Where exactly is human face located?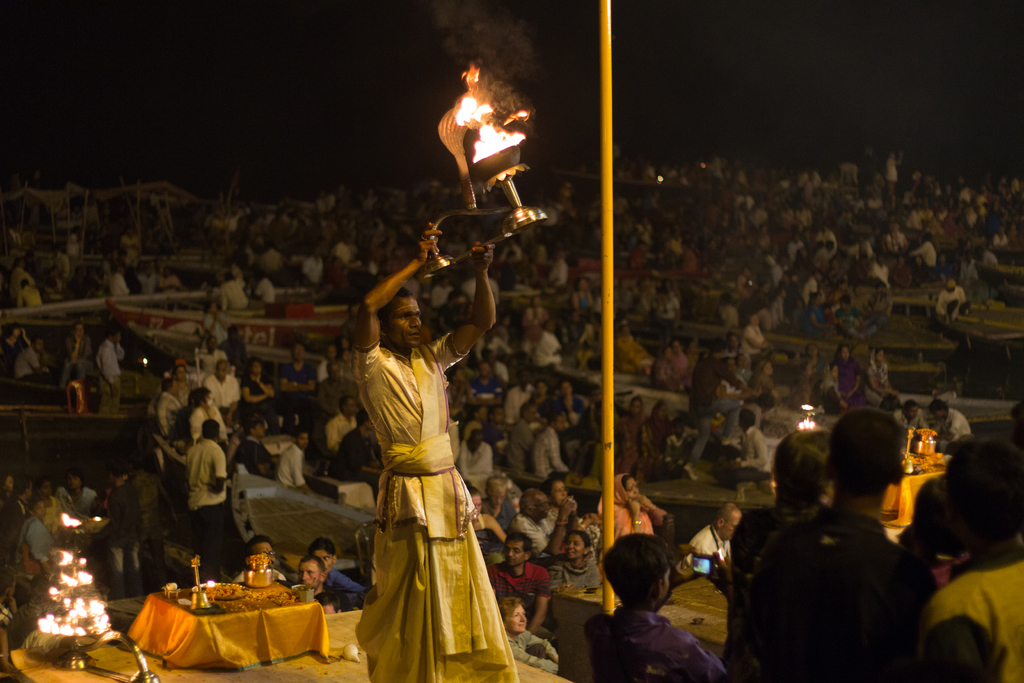
Its bounding box is [x1=553, y1=415, x2=564, y2=427].
